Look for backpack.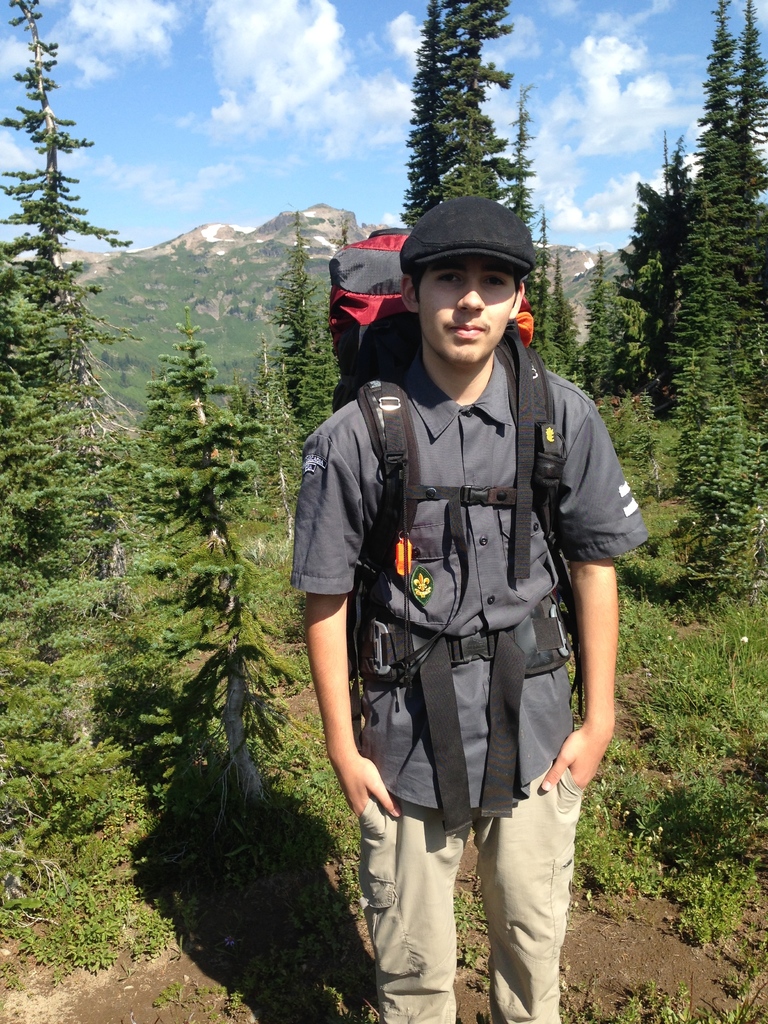
Found: x1=326, y1=231, x2=566, y2=828.
